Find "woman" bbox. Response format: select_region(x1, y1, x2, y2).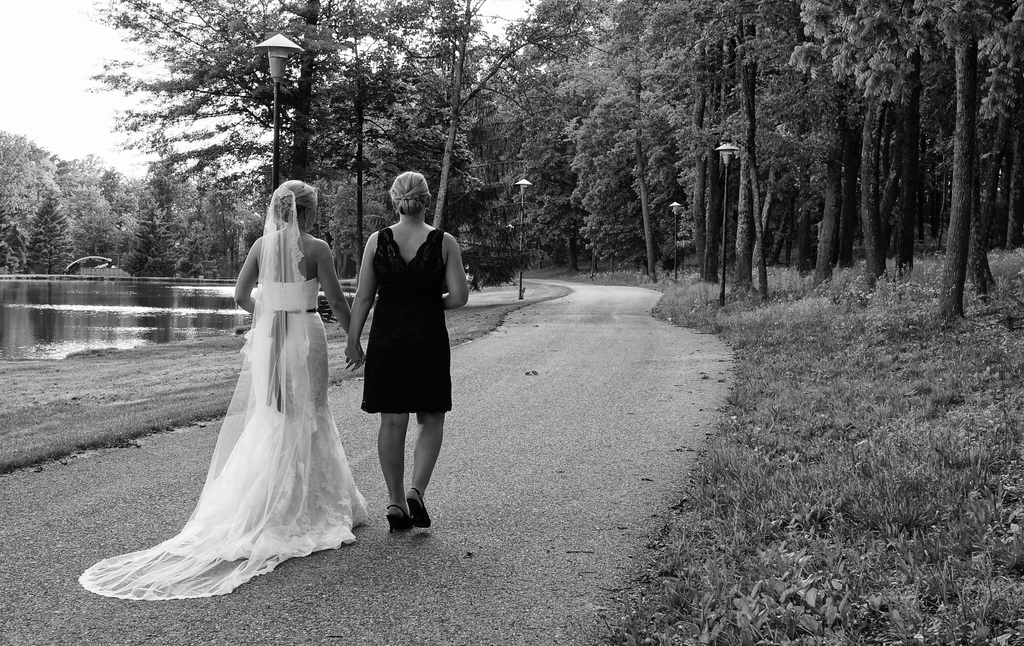
select_region(106, 168, 364, 601).
